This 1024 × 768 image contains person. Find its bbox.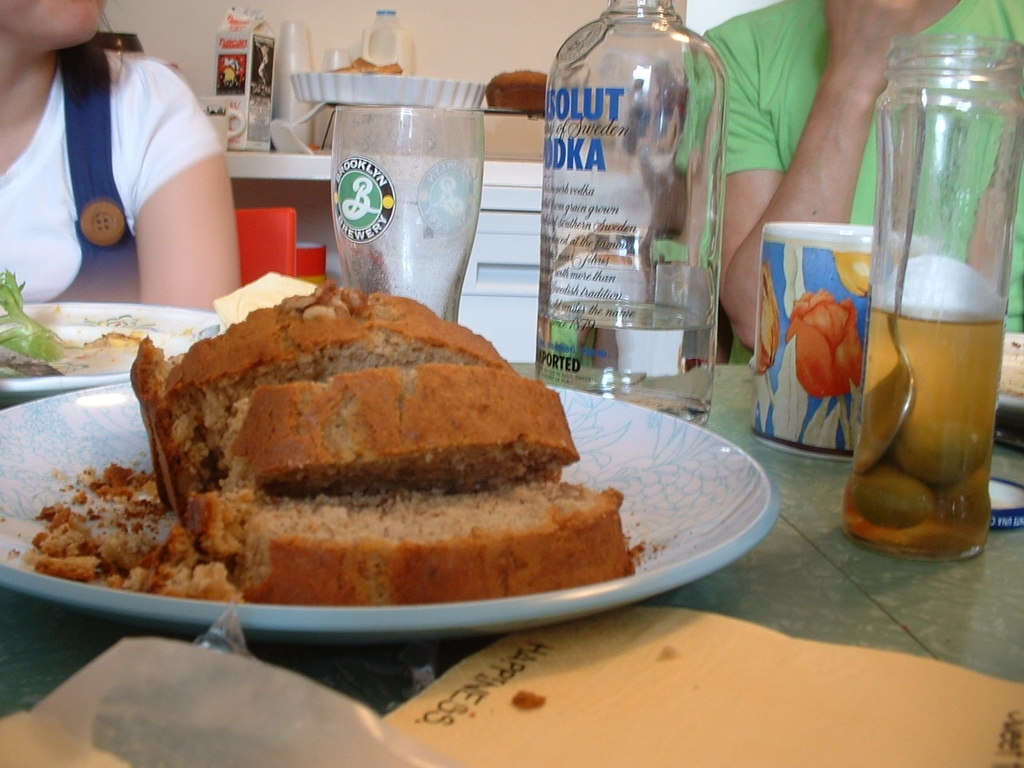
(670,0,1023,368).
